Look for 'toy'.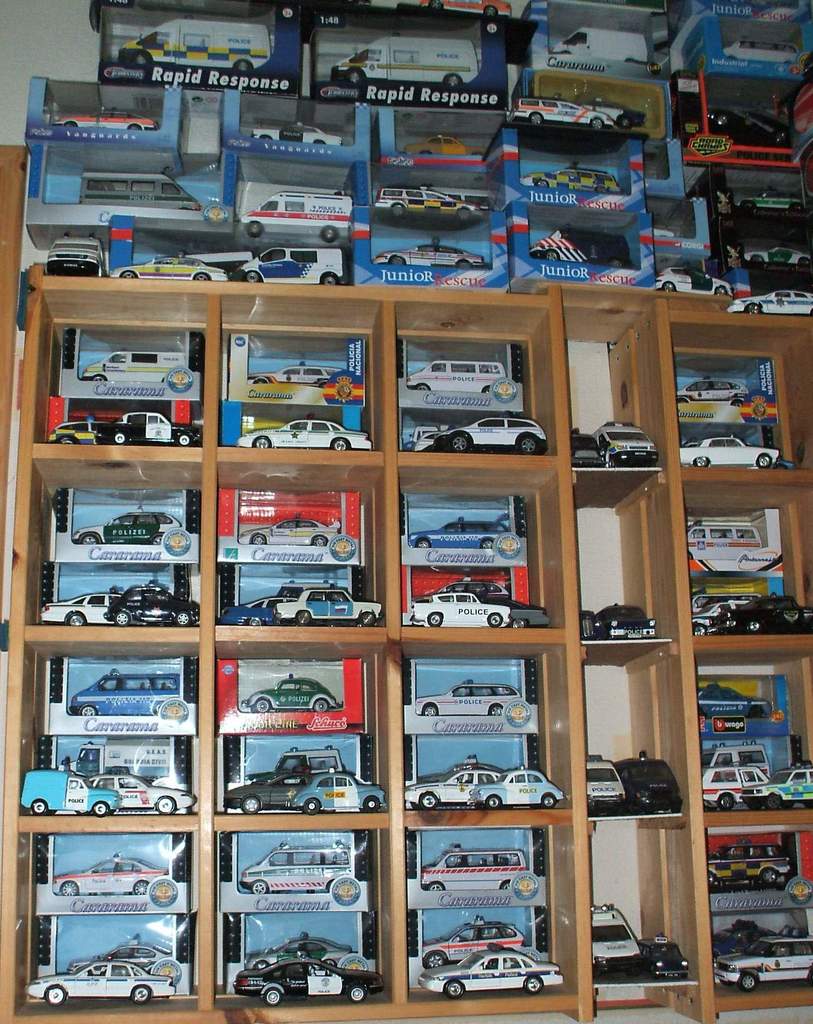
Found: select_region(403, 758, 511, 810).
